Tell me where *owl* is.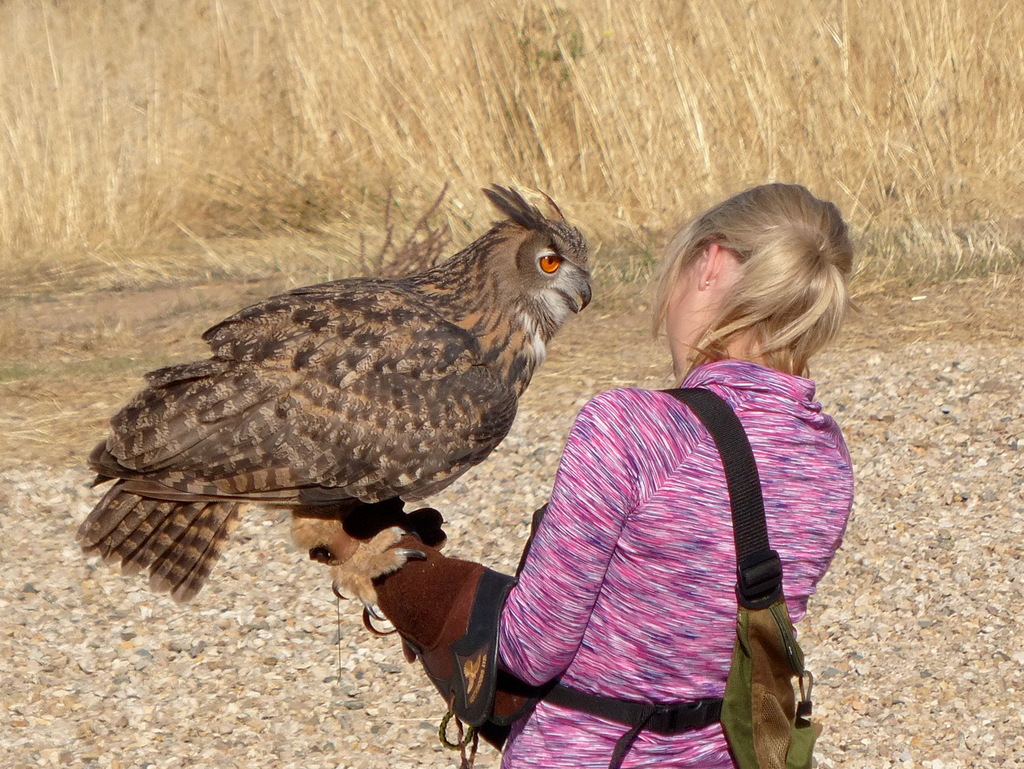
*owl* is at (65,175,590,619).
